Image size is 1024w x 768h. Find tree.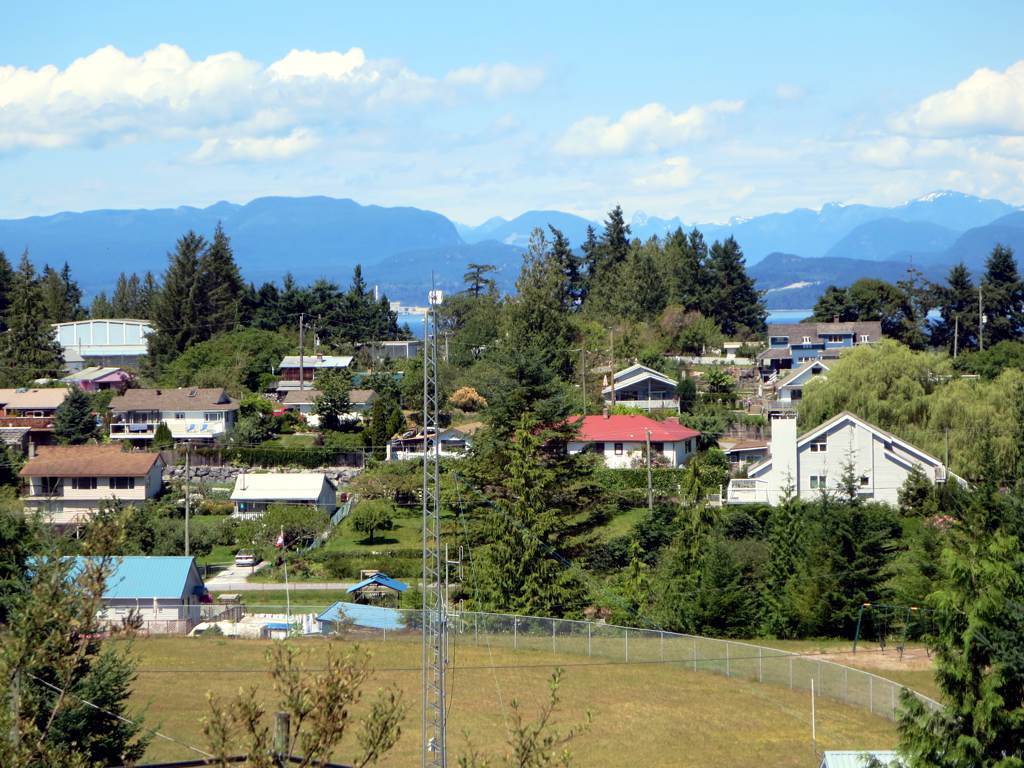
(0,436,28,493).
